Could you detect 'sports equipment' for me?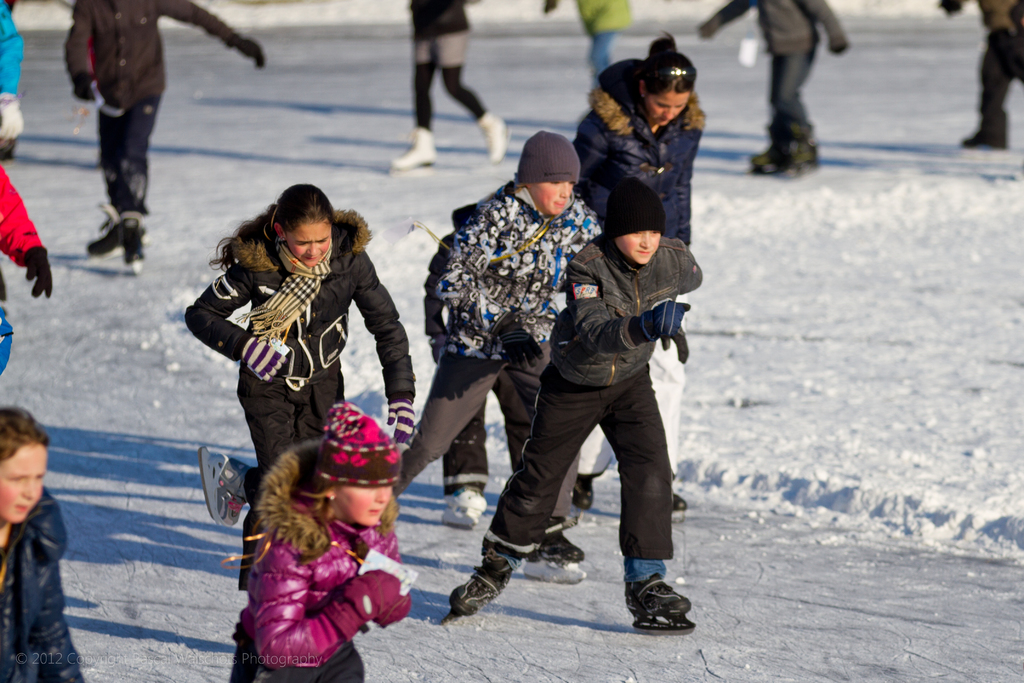
Detection result: pyautogui.locateOnScreen(443, 545, 515, 623).
